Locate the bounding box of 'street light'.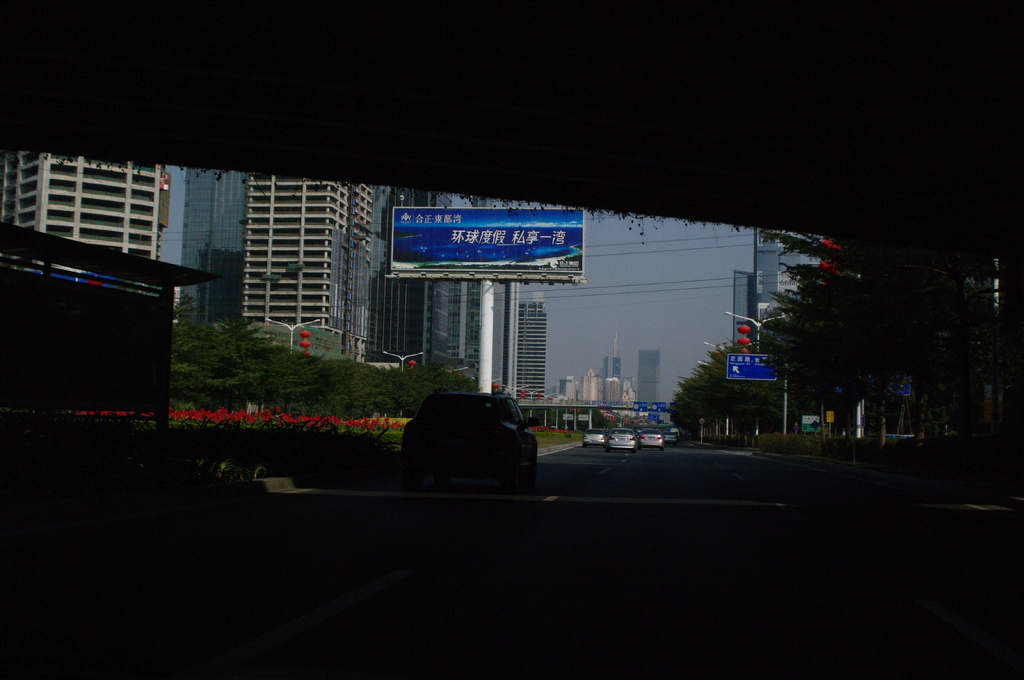
Bounding box: (x1=694, y1=358, x2=711, y2=370).
